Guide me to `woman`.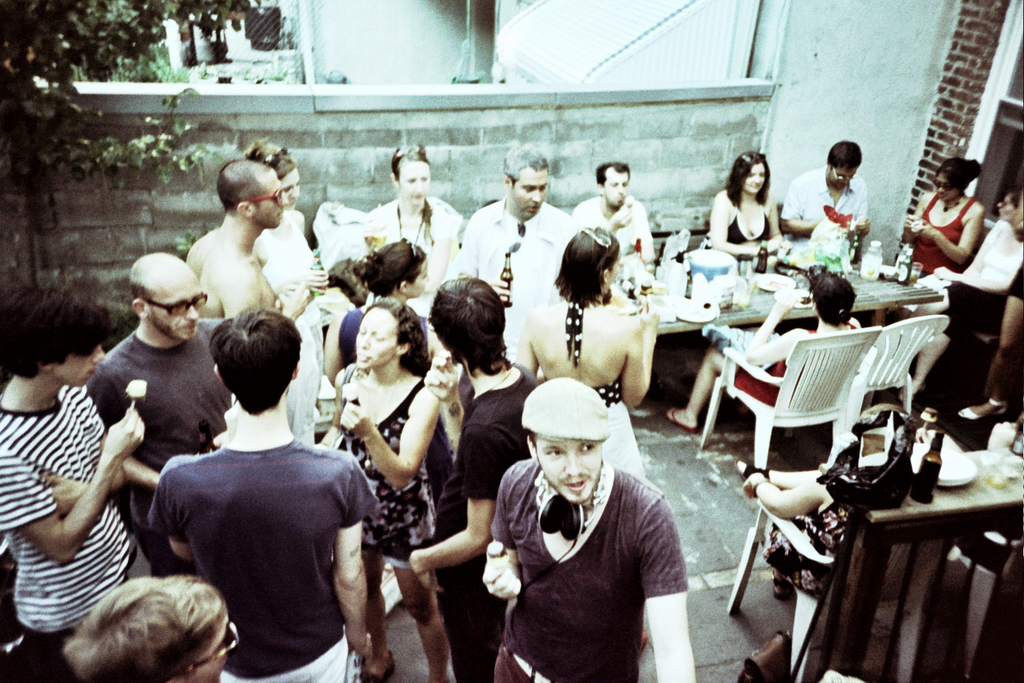
Guidance: l=662, t=269, r=860, b=432.
